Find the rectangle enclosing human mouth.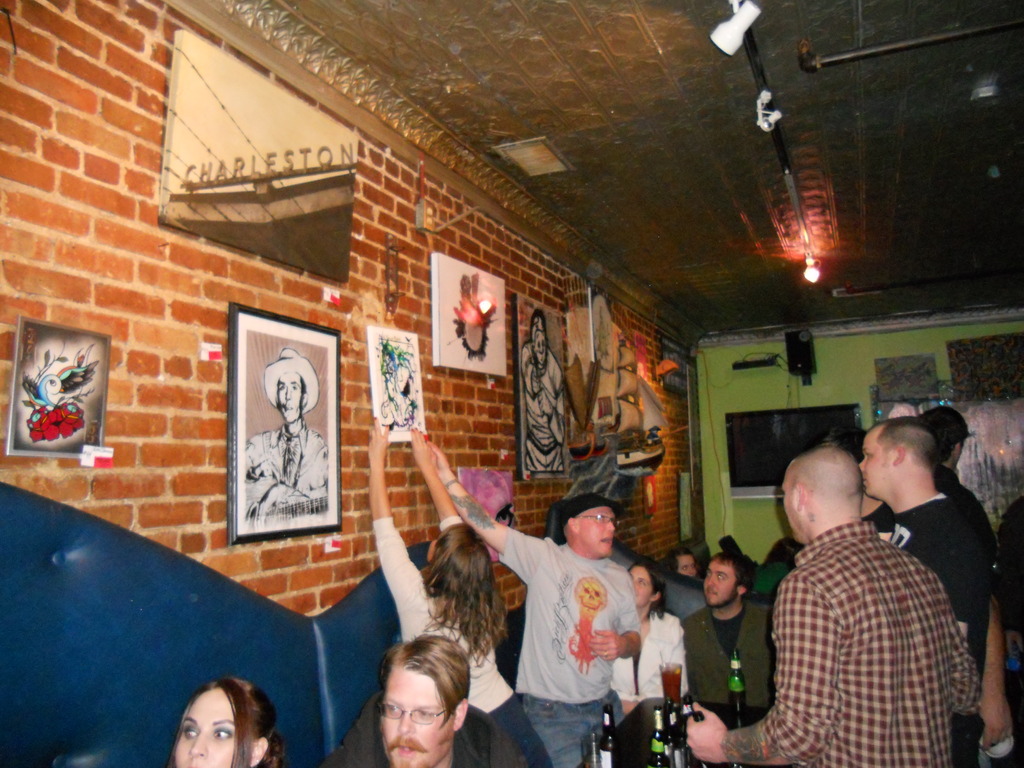
detection(399, 749, 412, 755).
